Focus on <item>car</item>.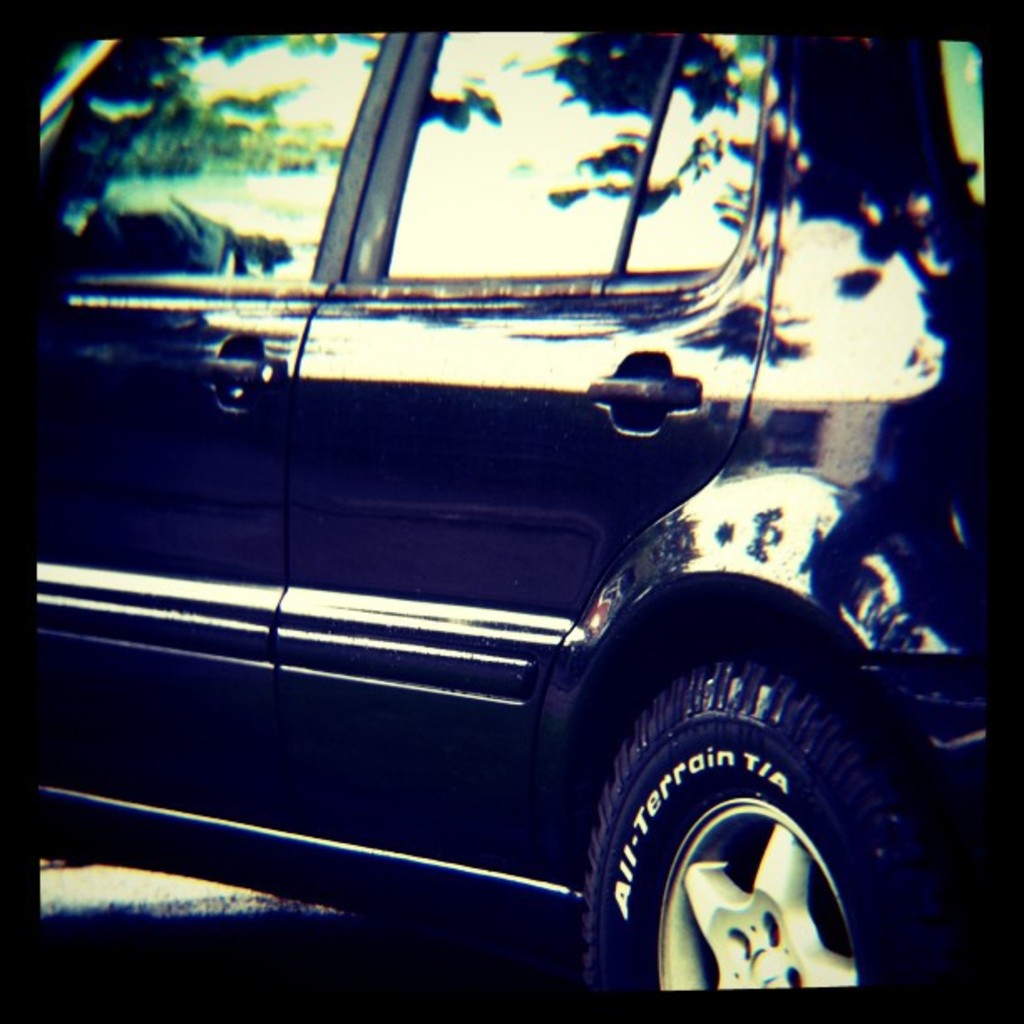
Focused at (left=33, top=32, right=987, bottom=982).
